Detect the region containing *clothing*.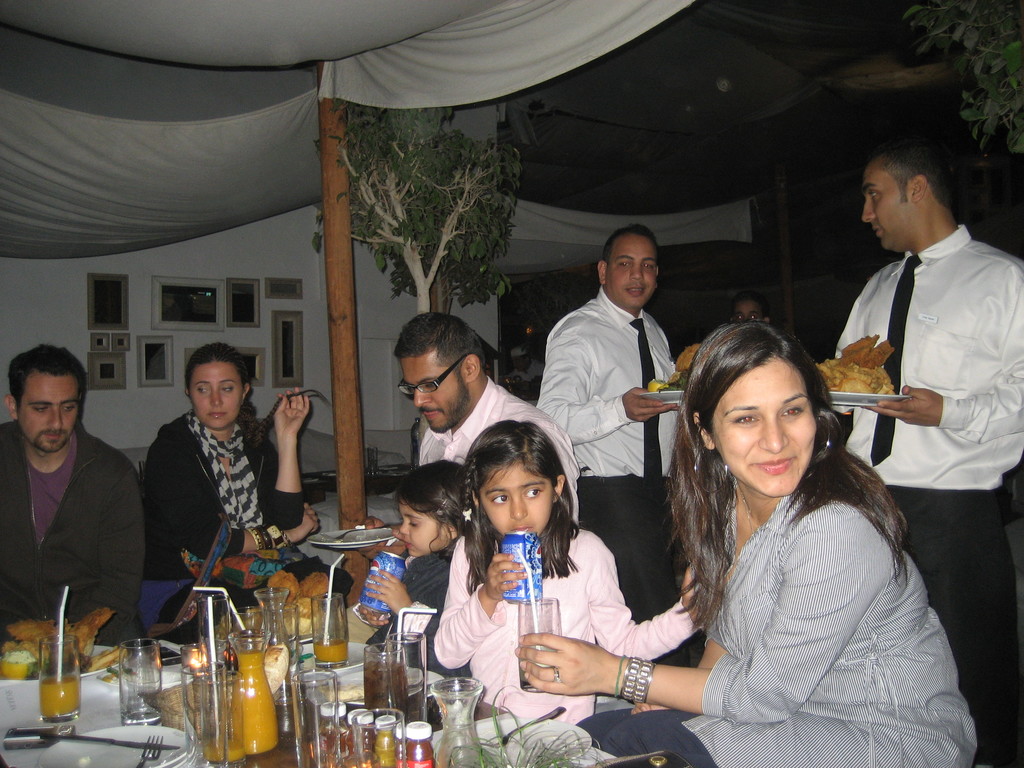
bbox(415, 376, 574, 532).
